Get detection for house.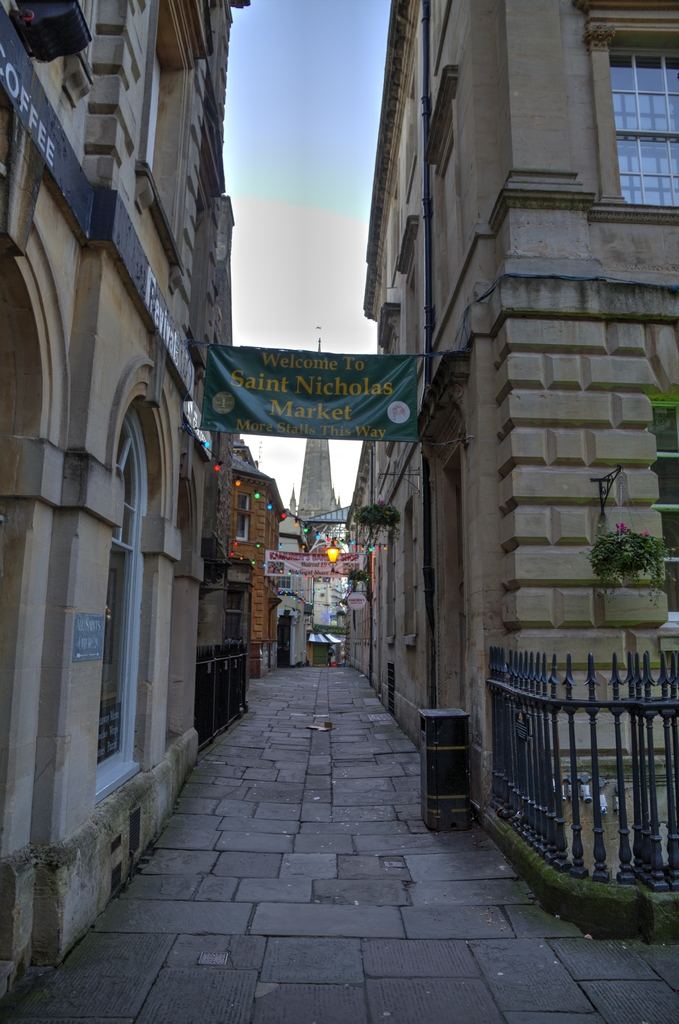
Detection: [309, 498, 358, 648].
